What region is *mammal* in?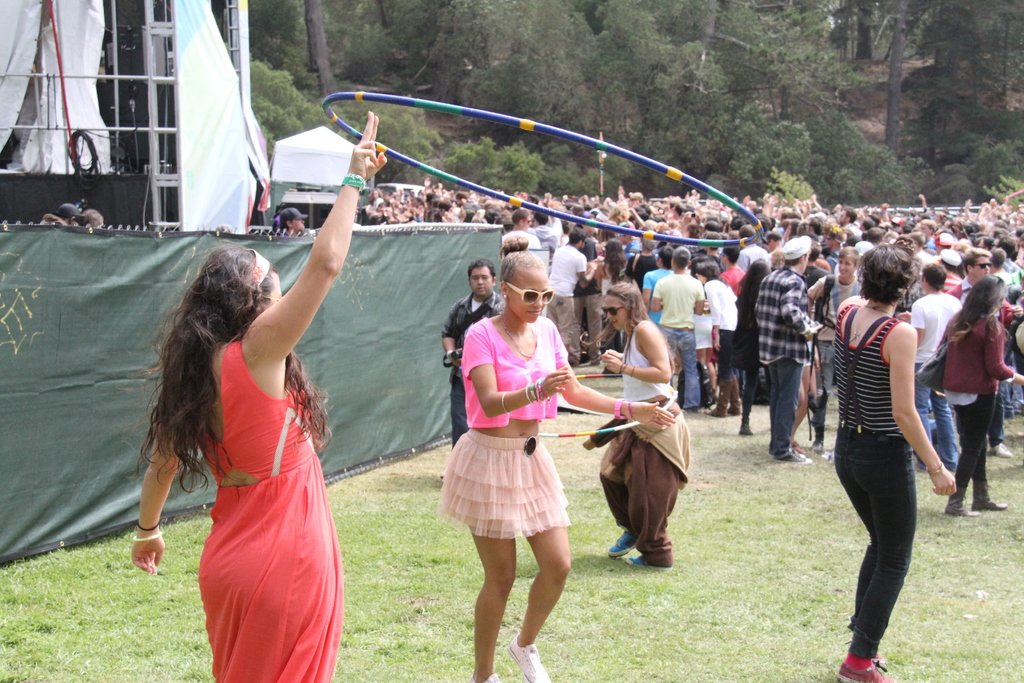
x1=273, y1=206, x2=285, y2=231.
